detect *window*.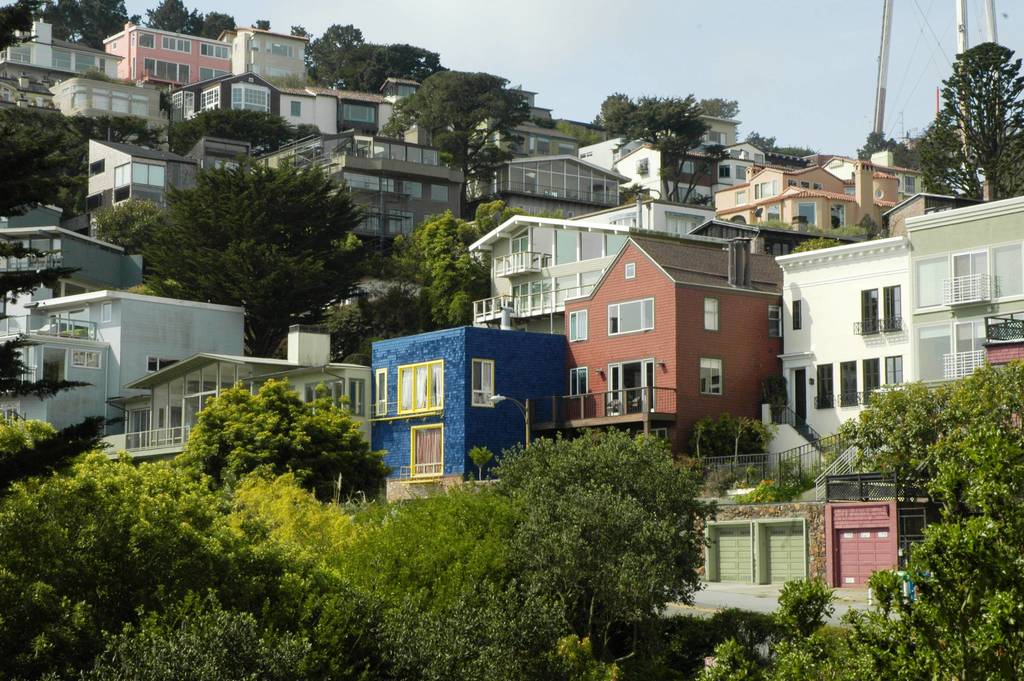
Detected at Rect(266, 65, 292, 76).
